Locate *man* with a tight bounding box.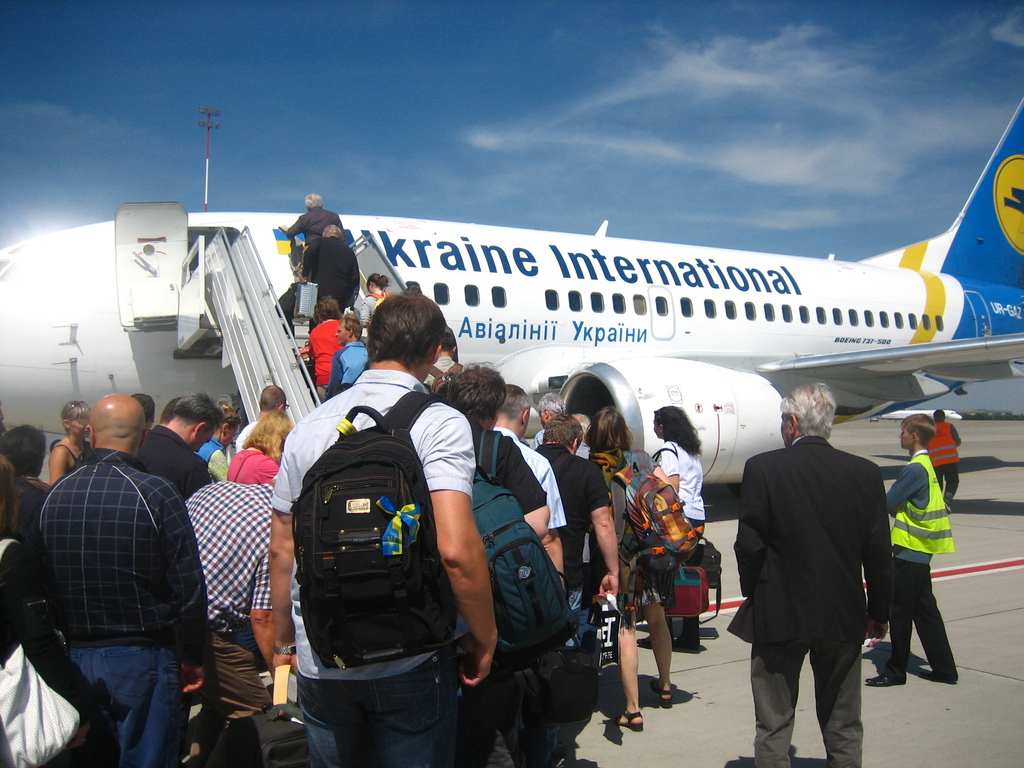
265:286:501:767.
